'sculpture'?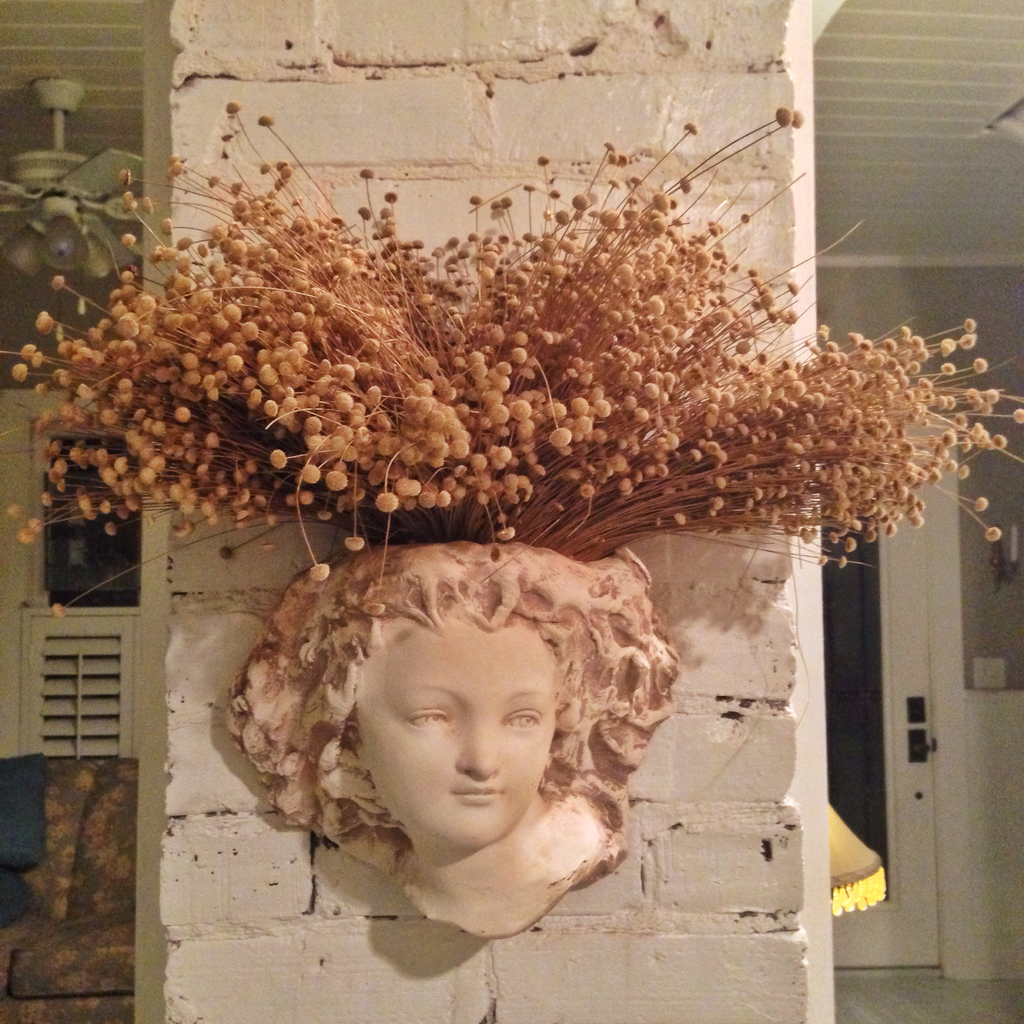
crop(227, 545, 704, 943)
